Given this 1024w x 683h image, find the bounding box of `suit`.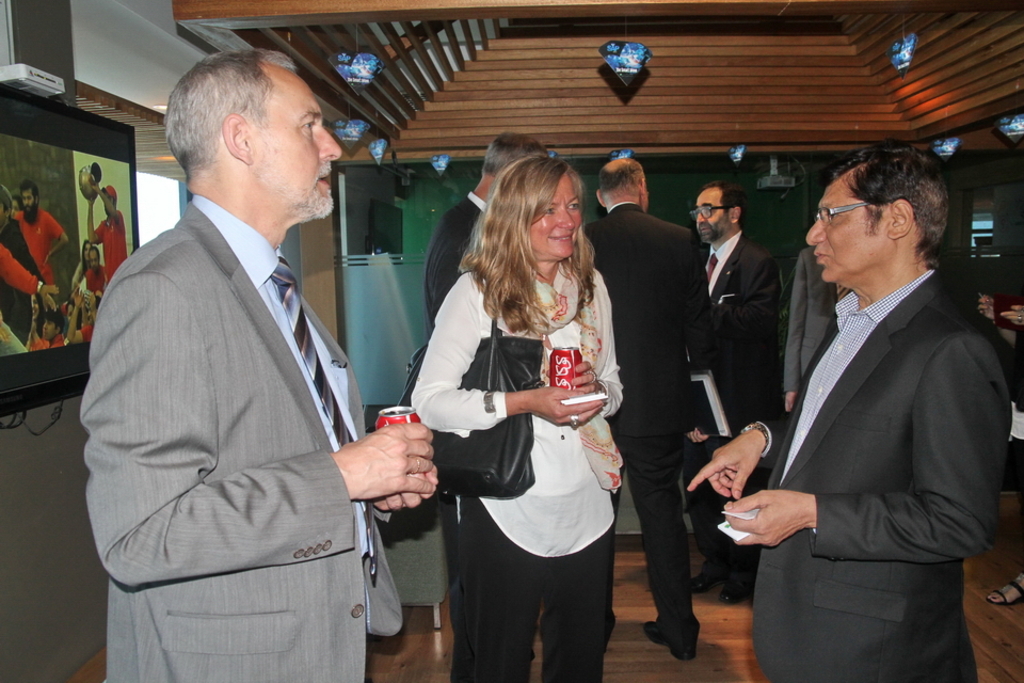
region(426, 189, 487, 682).
